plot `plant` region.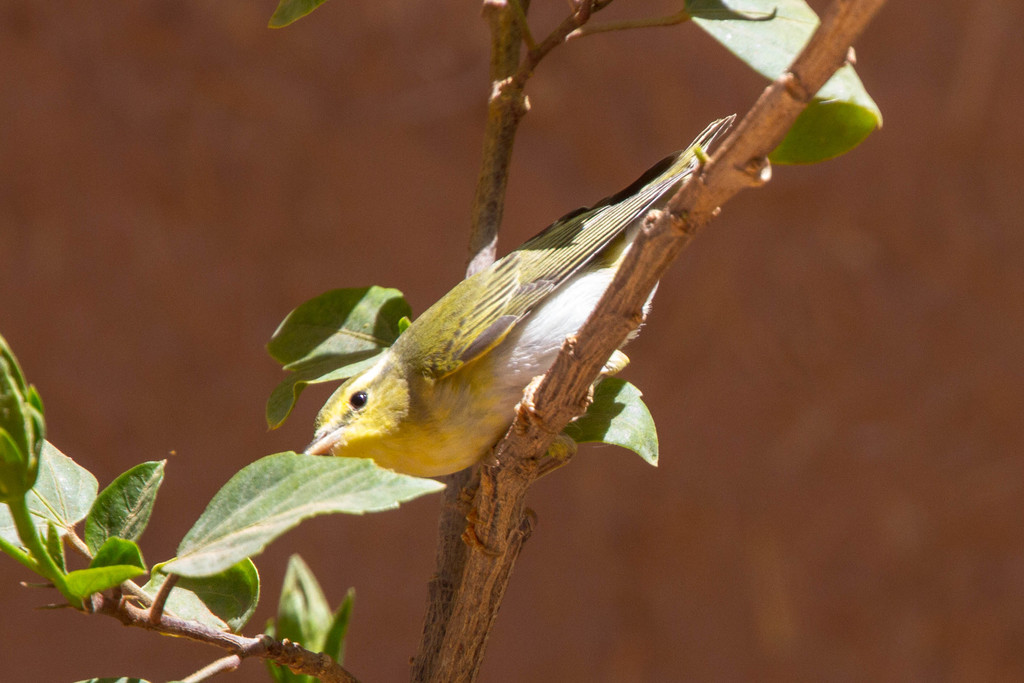
Plotted at {"left": 0, "top": 0, "right": 892, "bottom": 682}.
